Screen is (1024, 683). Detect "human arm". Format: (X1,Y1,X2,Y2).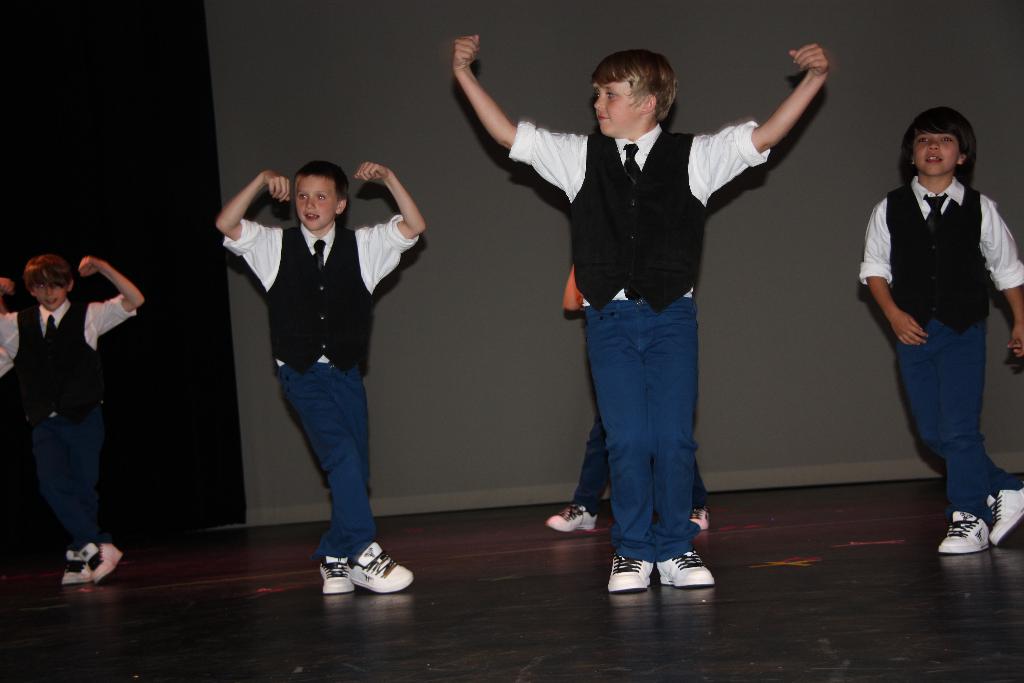
(978,190,1023,362).
